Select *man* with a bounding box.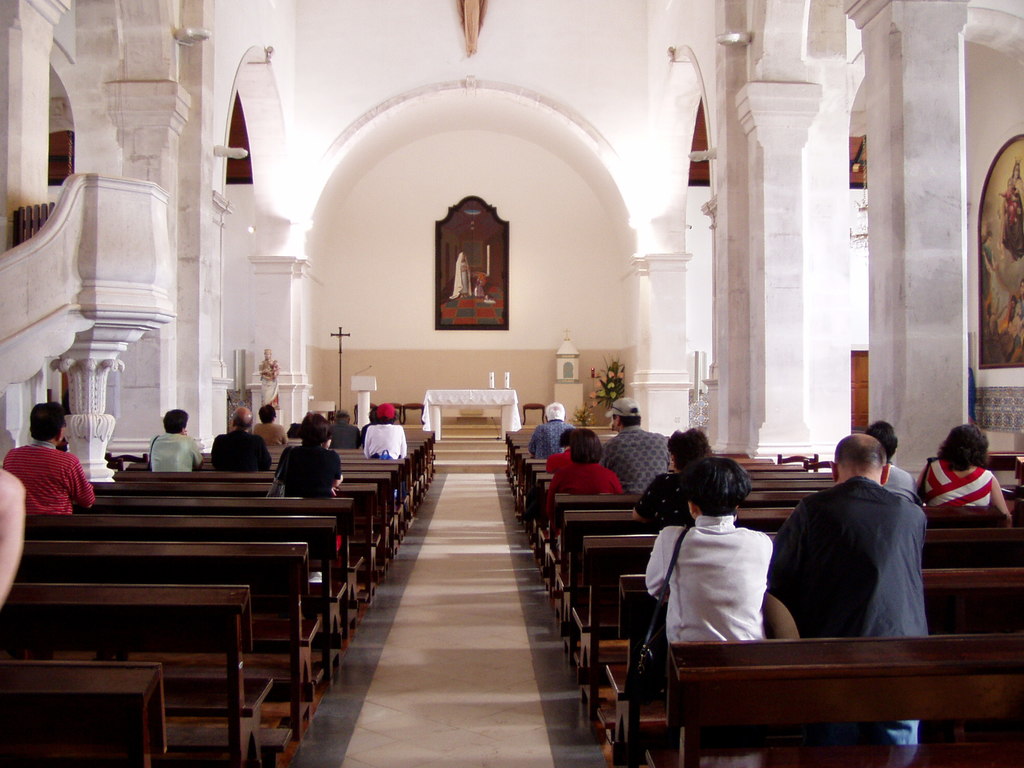
BBox(207, 406, 266, 475).
